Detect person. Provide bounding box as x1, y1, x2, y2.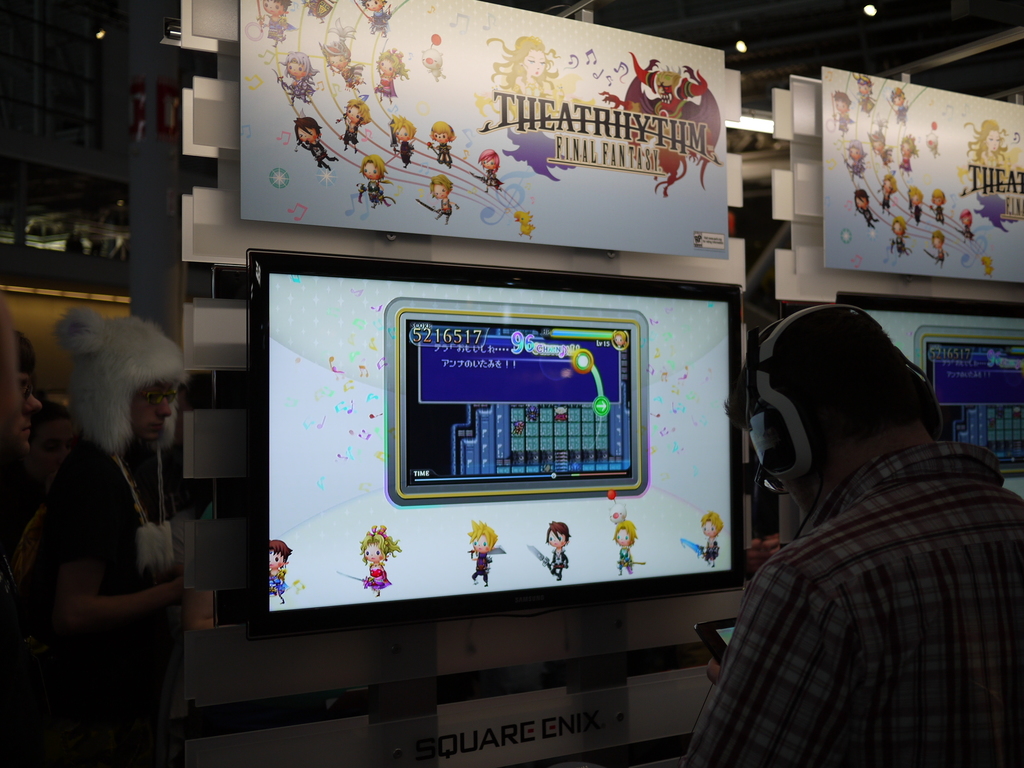
888, 76, 913, 125.
